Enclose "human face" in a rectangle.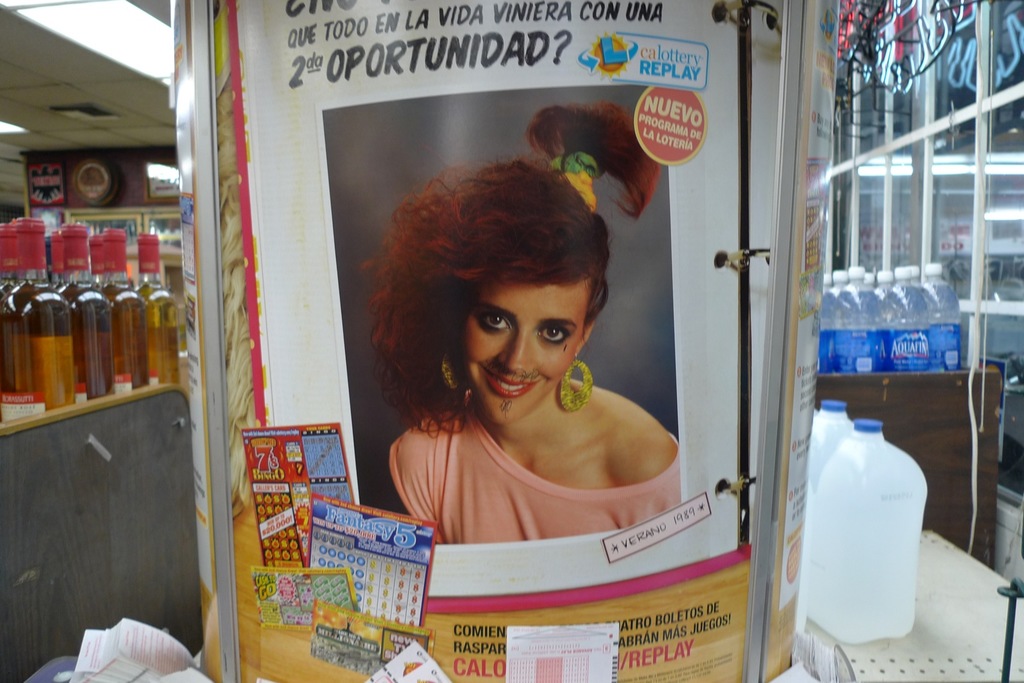
left=465, top=284, right=590, bottom=426.
